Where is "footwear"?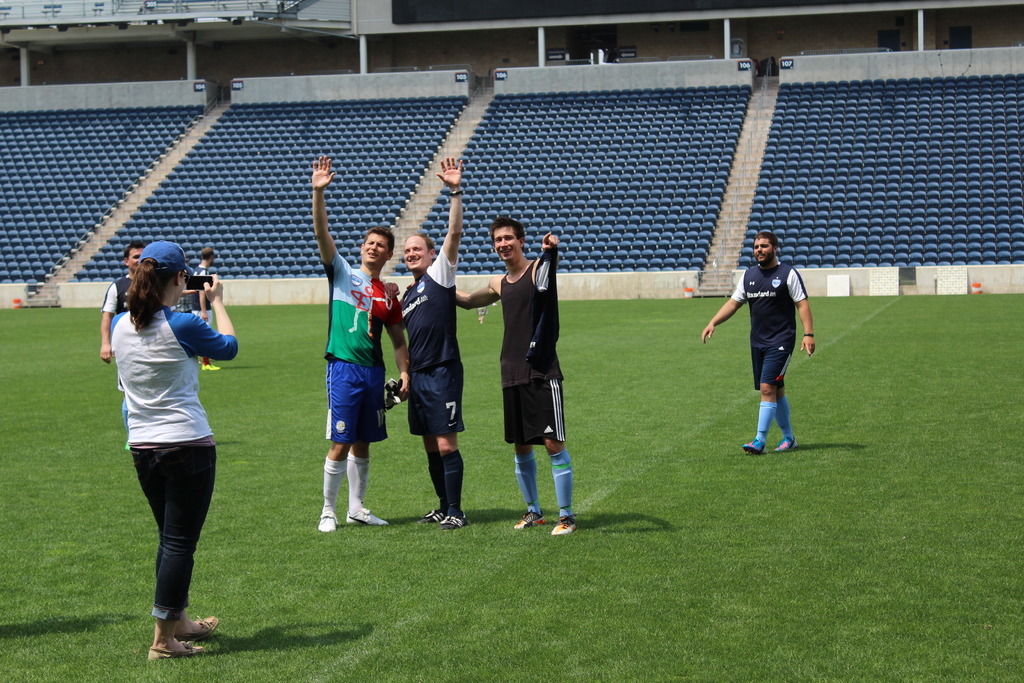
pyautogui.locateOnScreen(422, 507, 442, 525).
